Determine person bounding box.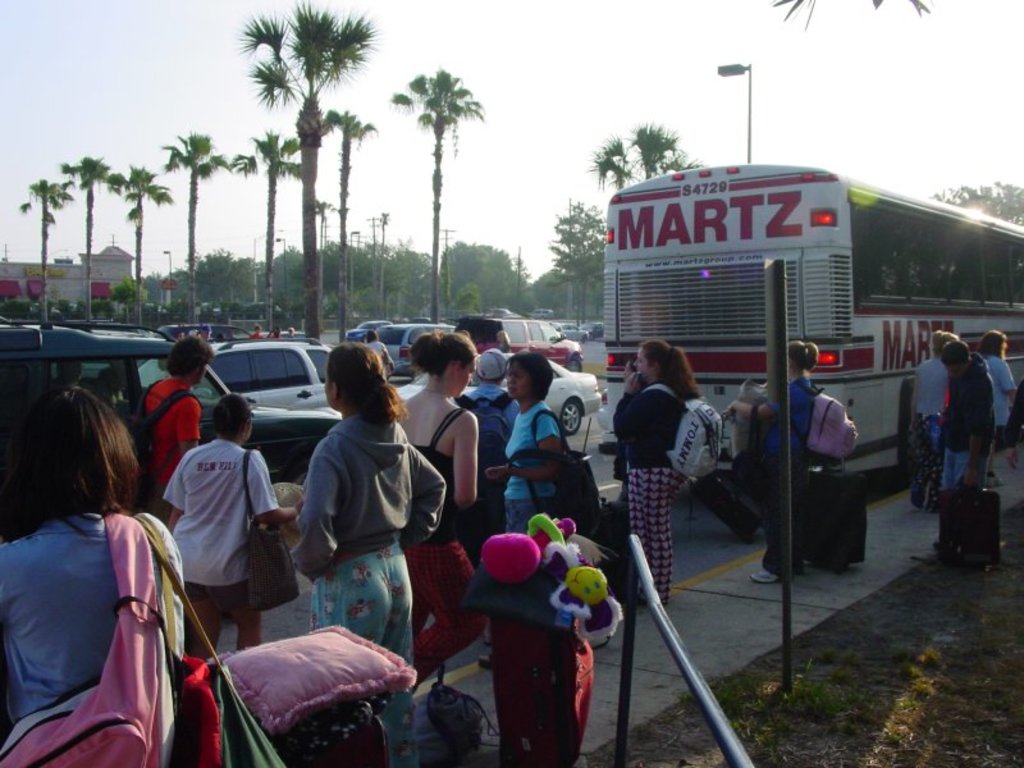
Determined: 393, 325, 492, 682.
